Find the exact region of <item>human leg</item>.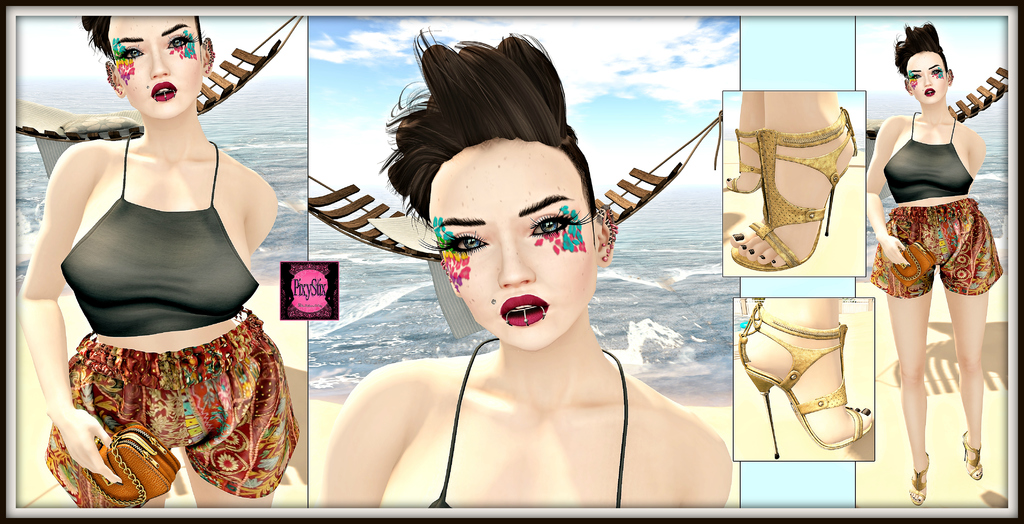
Exact region: detection(886, 217, 930, 511).
